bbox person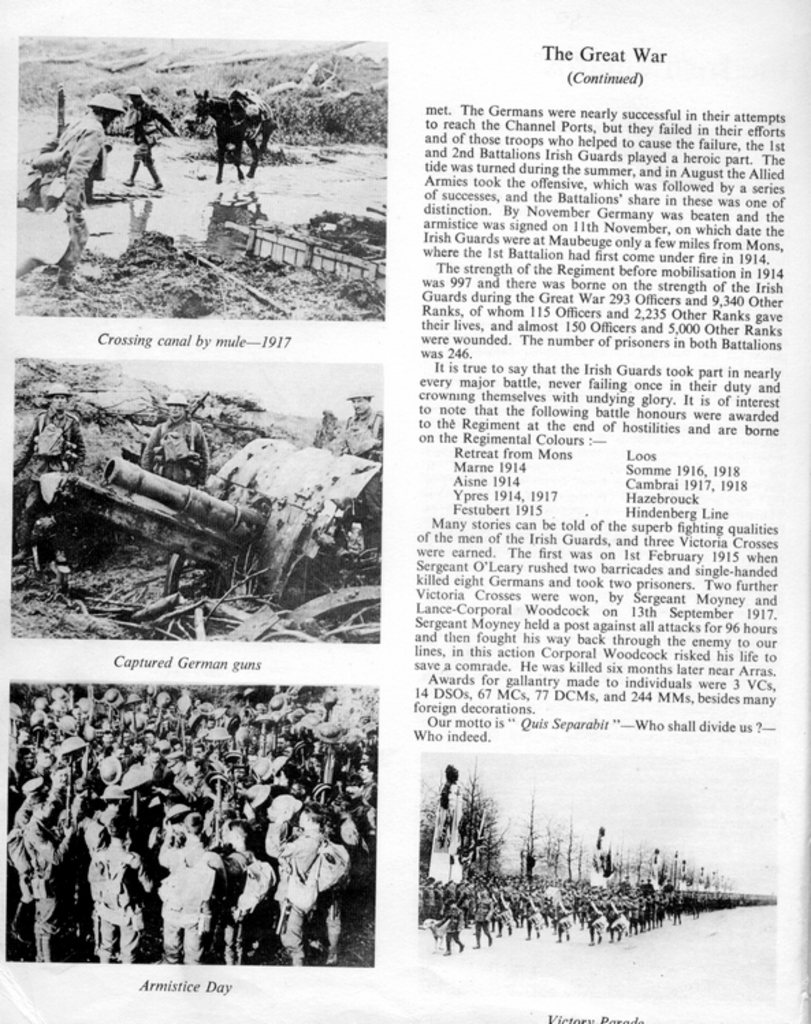
[x1=197, y1=92, x2=269, y2=178]
